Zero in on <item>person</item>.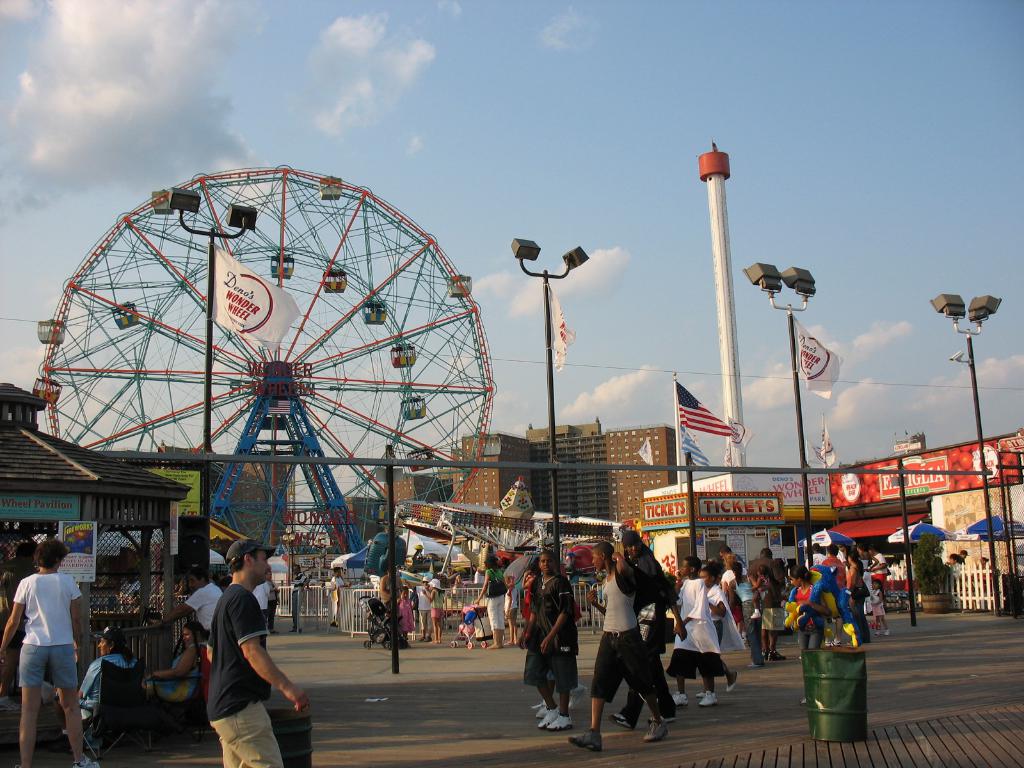
Zeroed in: <bbox>0, 532, 99, 767</bbox>.
